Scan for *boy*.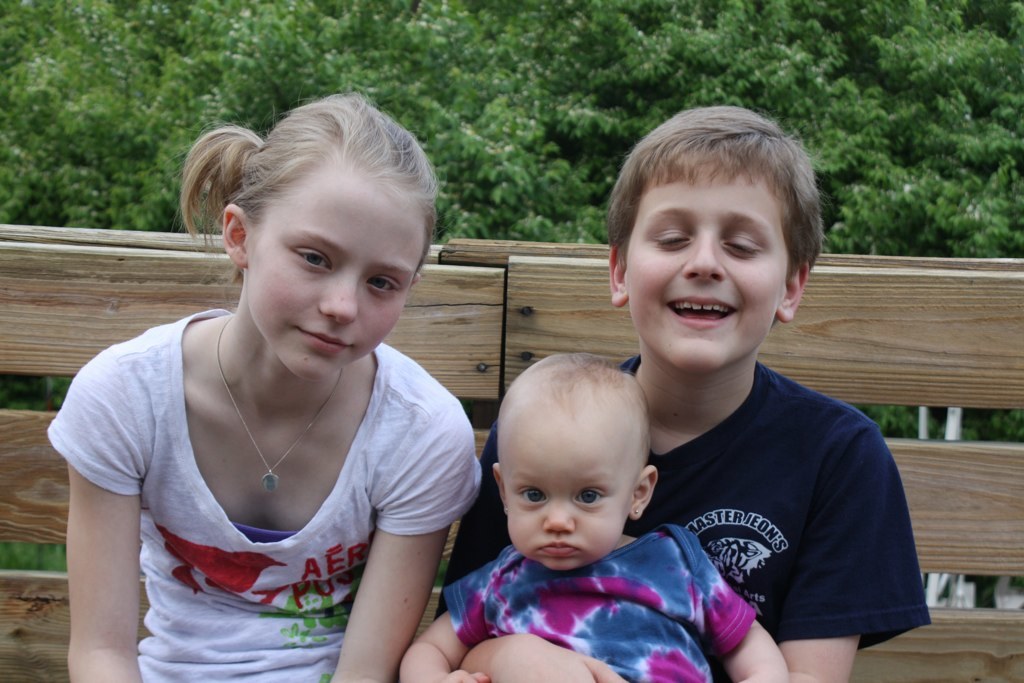
Scan result: rect(391, 118, 888, 660).
